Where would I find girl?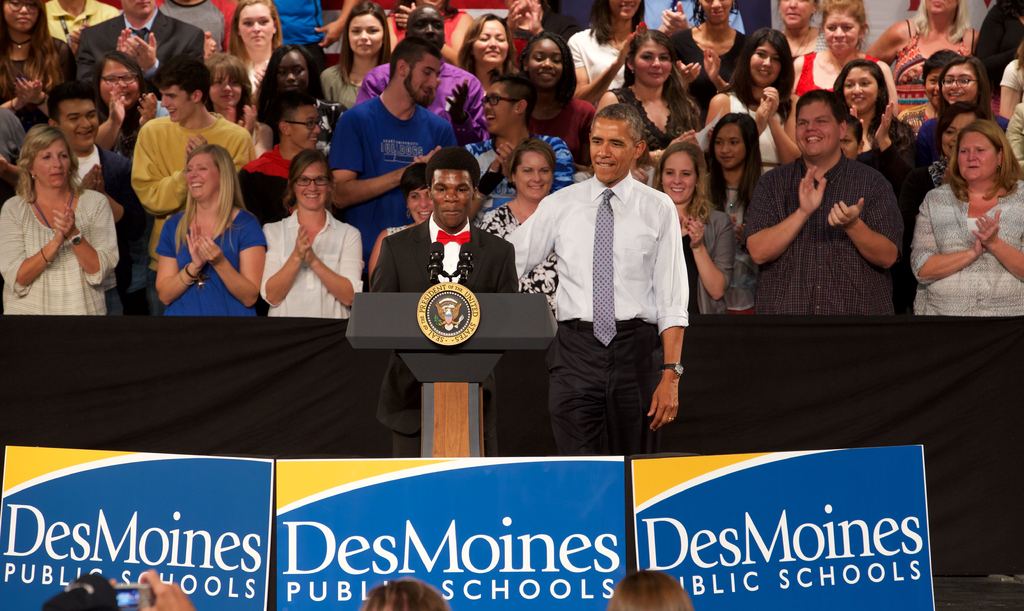
At [x1=321, y1=2, x2=390, y2=111].
